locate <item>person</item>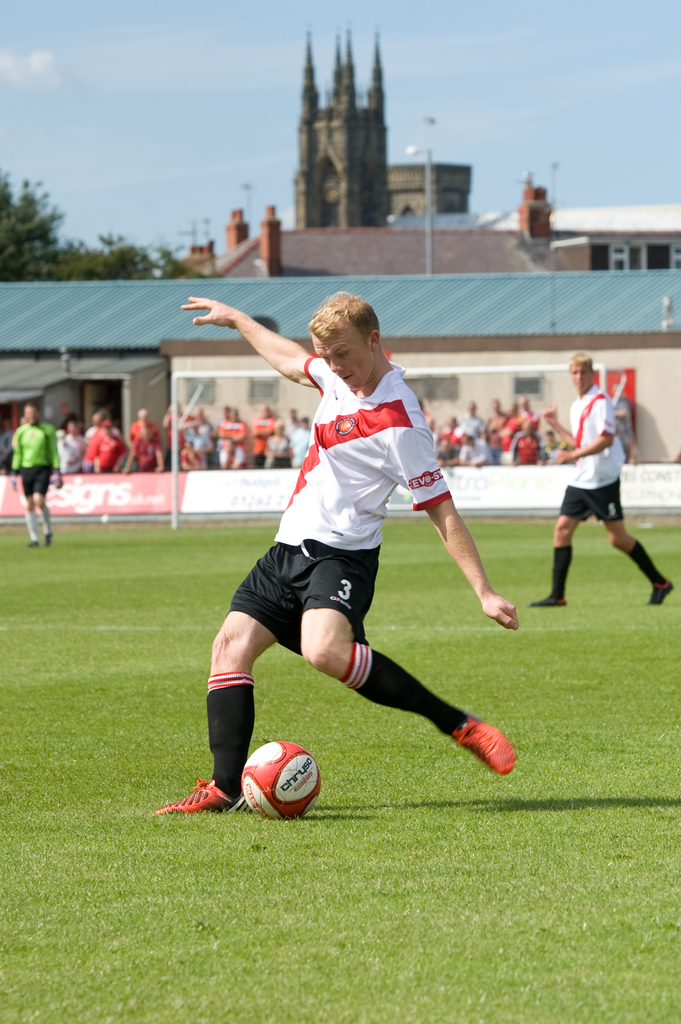
box=[420, 409, 472, 445]
